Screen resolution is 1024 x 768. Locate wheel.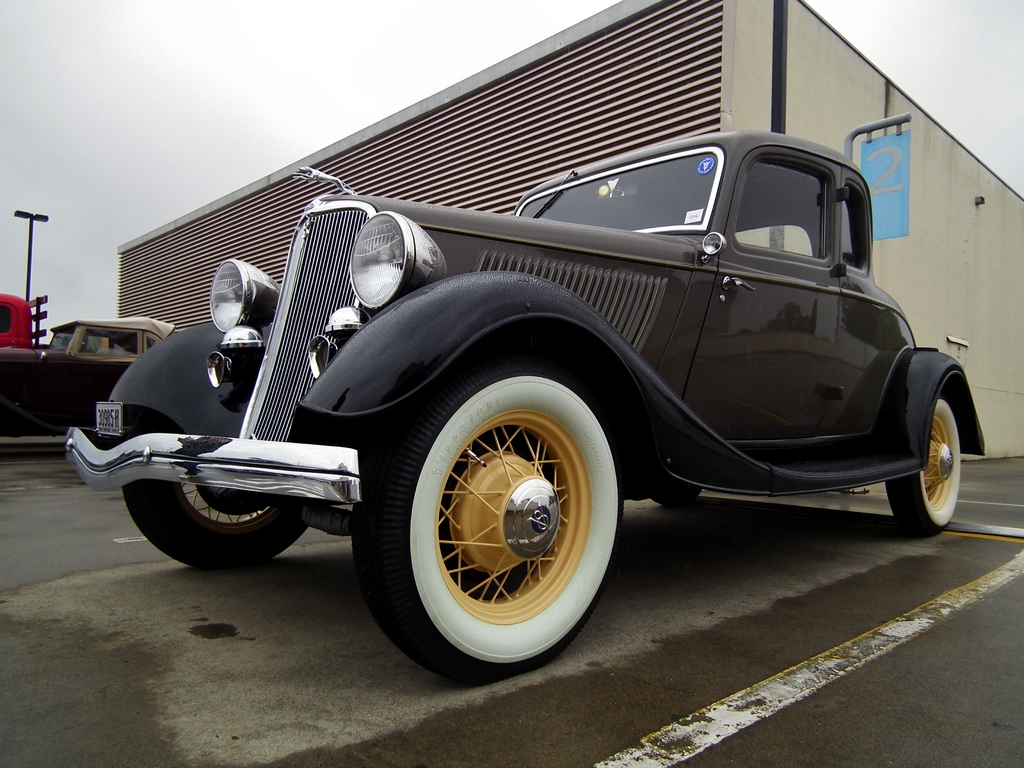
360,351,641,689.
